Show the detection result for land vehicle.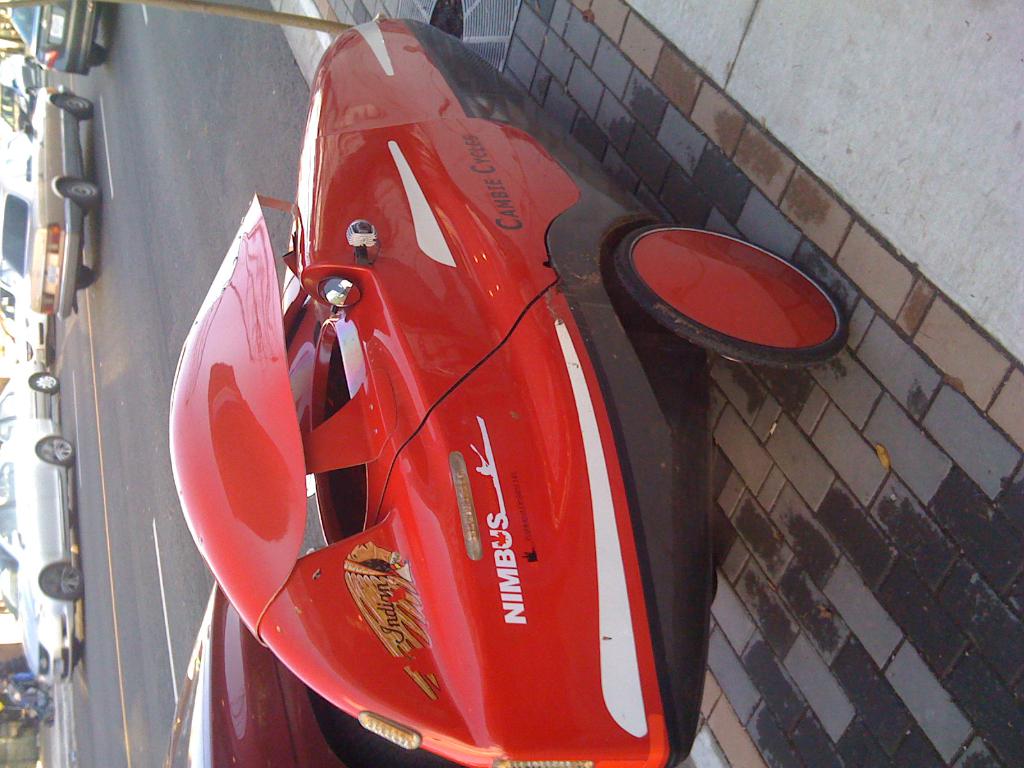
{"left": 170, "top": 582, "right": 349, "bottom": 767}.
